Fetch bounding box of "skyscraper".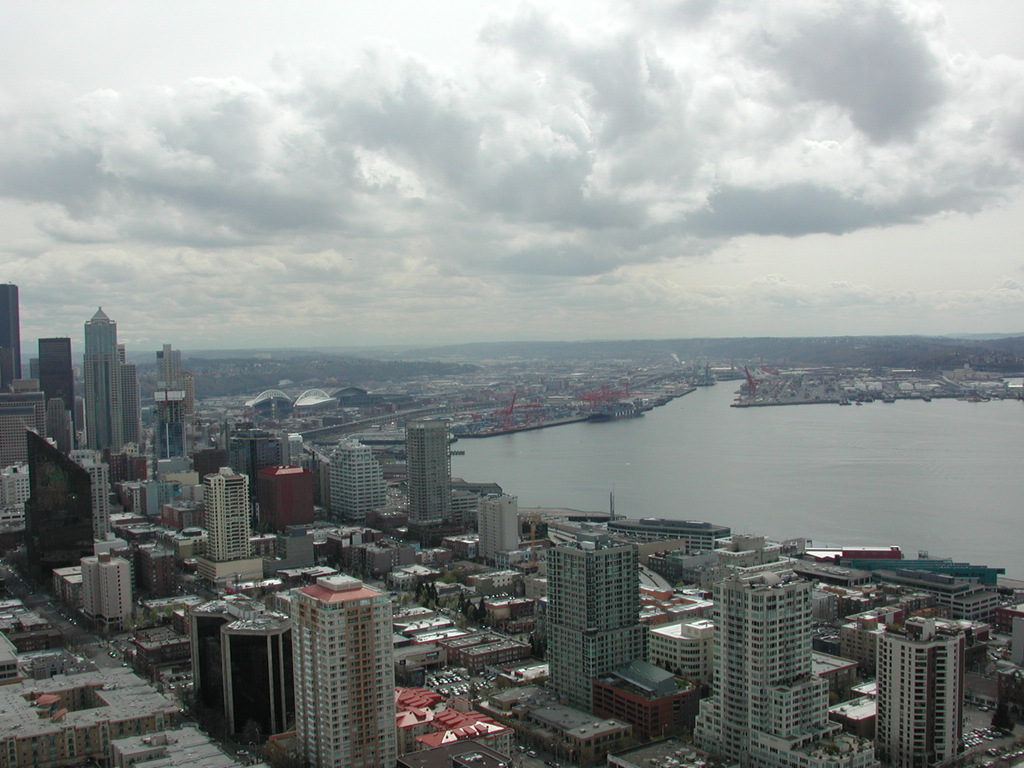
Bbox: <bbox>77, 307, 135, 446</bbox>.
